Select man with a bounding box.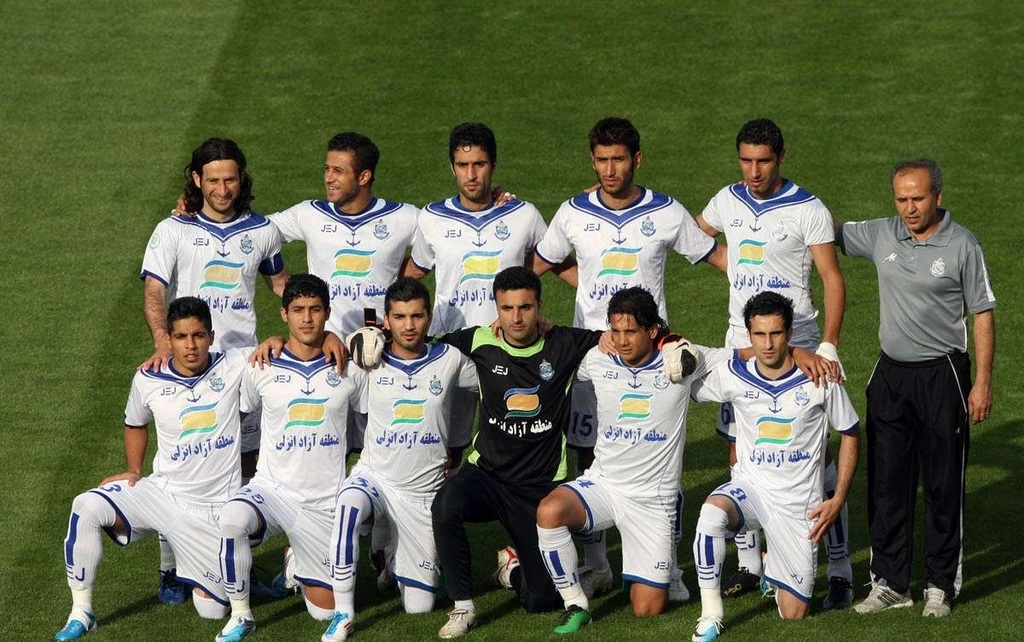
(399, 123, 581, 341).
